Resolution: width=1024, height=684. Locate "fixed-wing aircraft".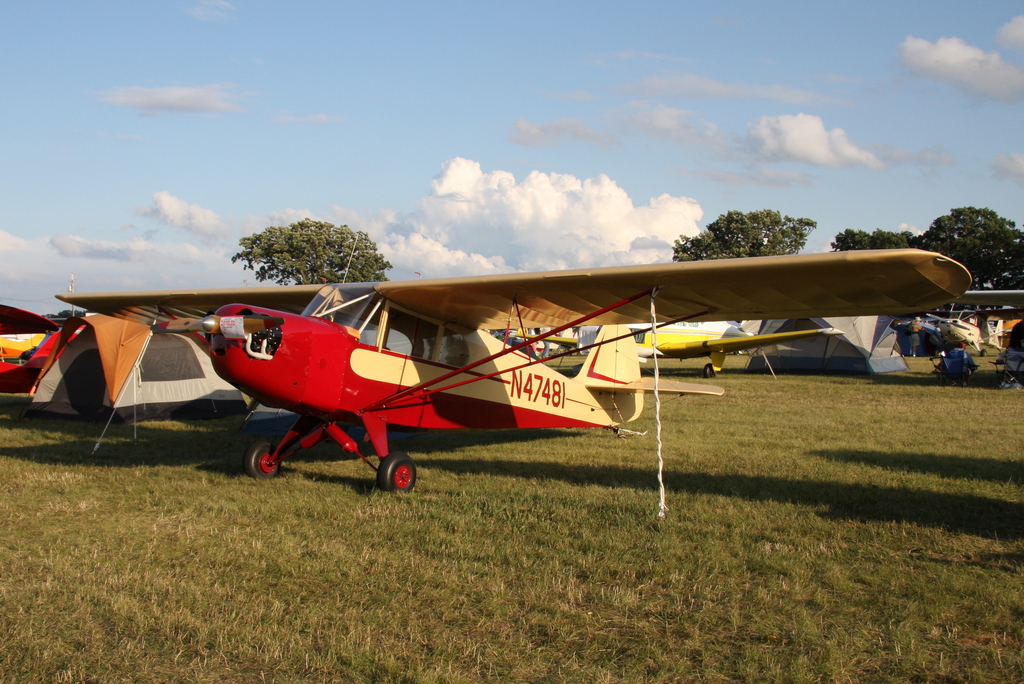
bbox=[54, 241, 967, 496].
